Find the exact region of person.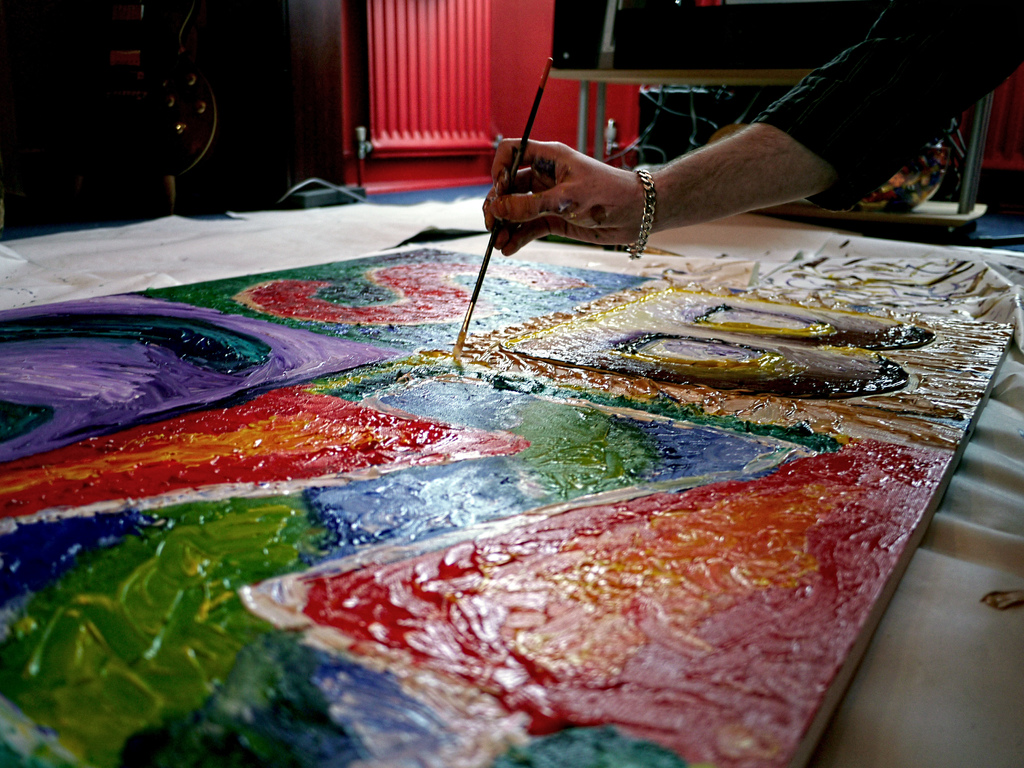
Exact region: (x1=440, y1=31, x2=946, y2=296).
